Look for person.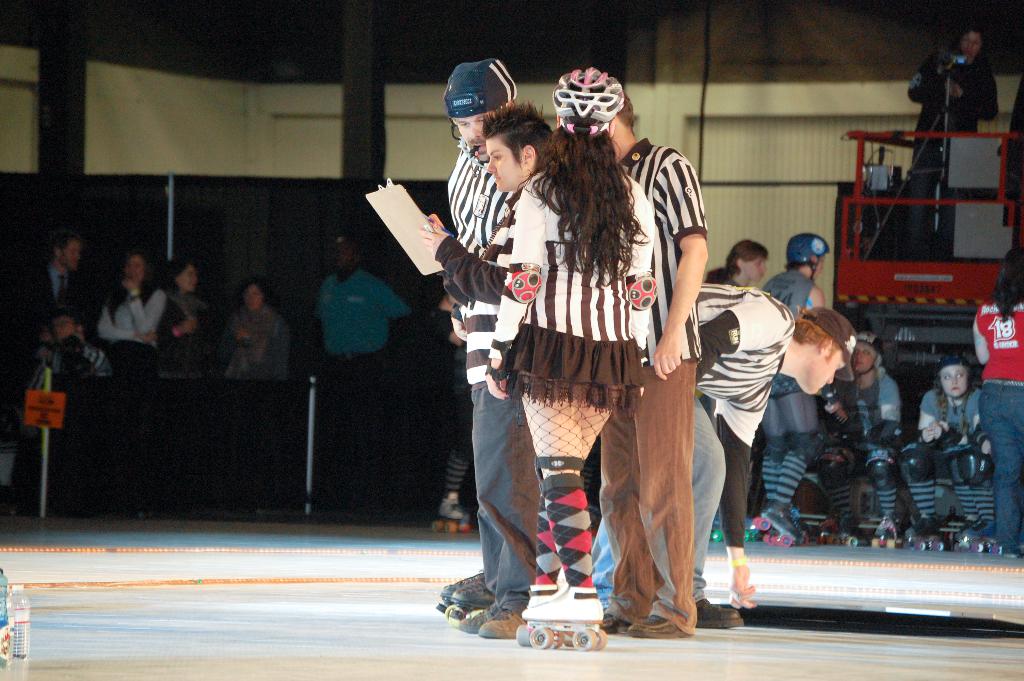
Found: pyautogui.locateOnScreen(472, 63, 657, 621).
